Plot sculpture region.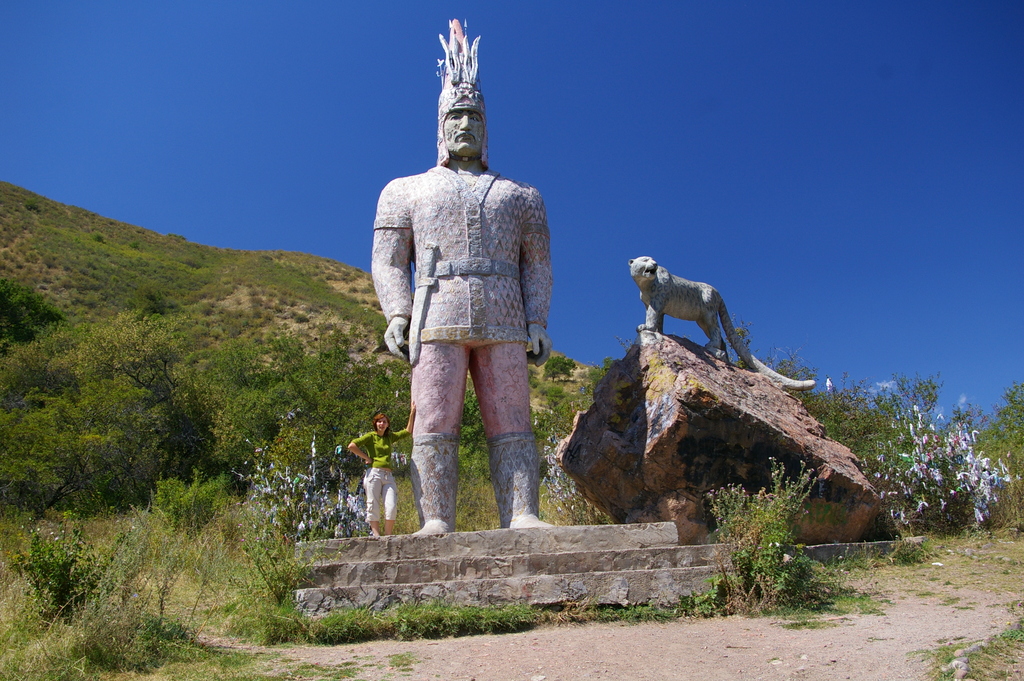
Plotted at 624, 250, 822, 398.
